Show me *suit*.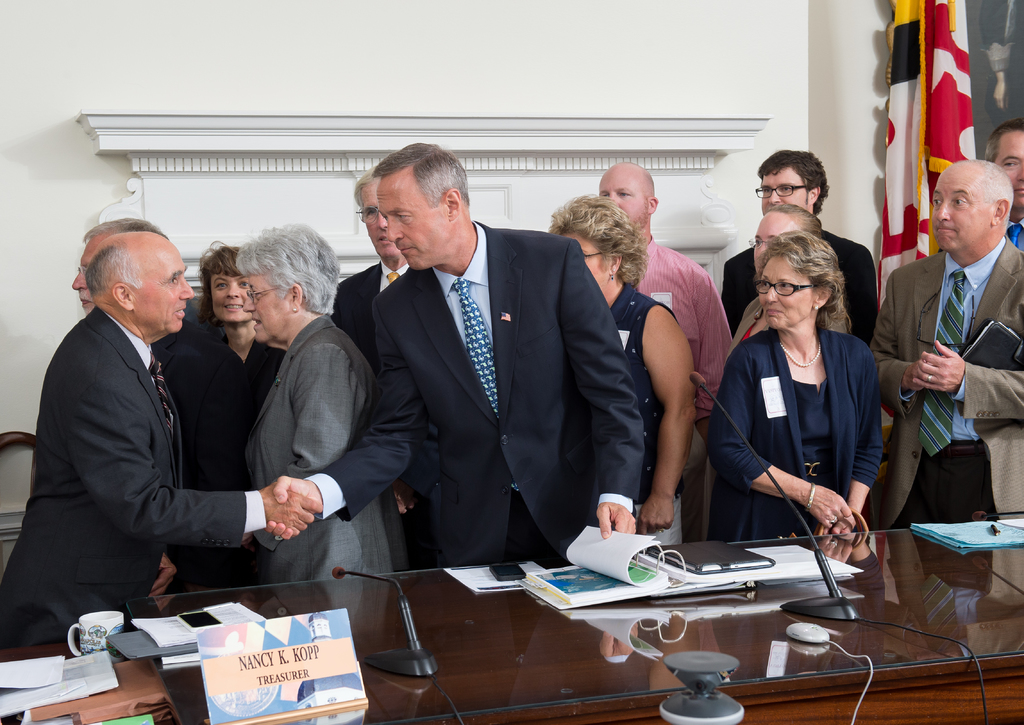
*suit* is here: 0, 307, 266, 649.
